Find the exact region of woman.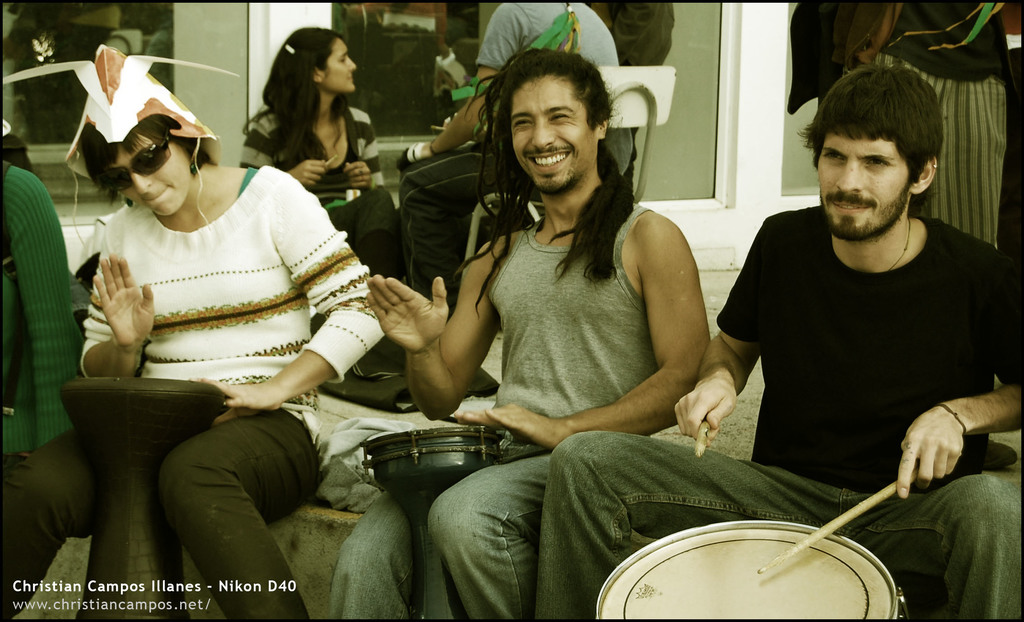
Exact region: box=[0, 47, 396, 621].
